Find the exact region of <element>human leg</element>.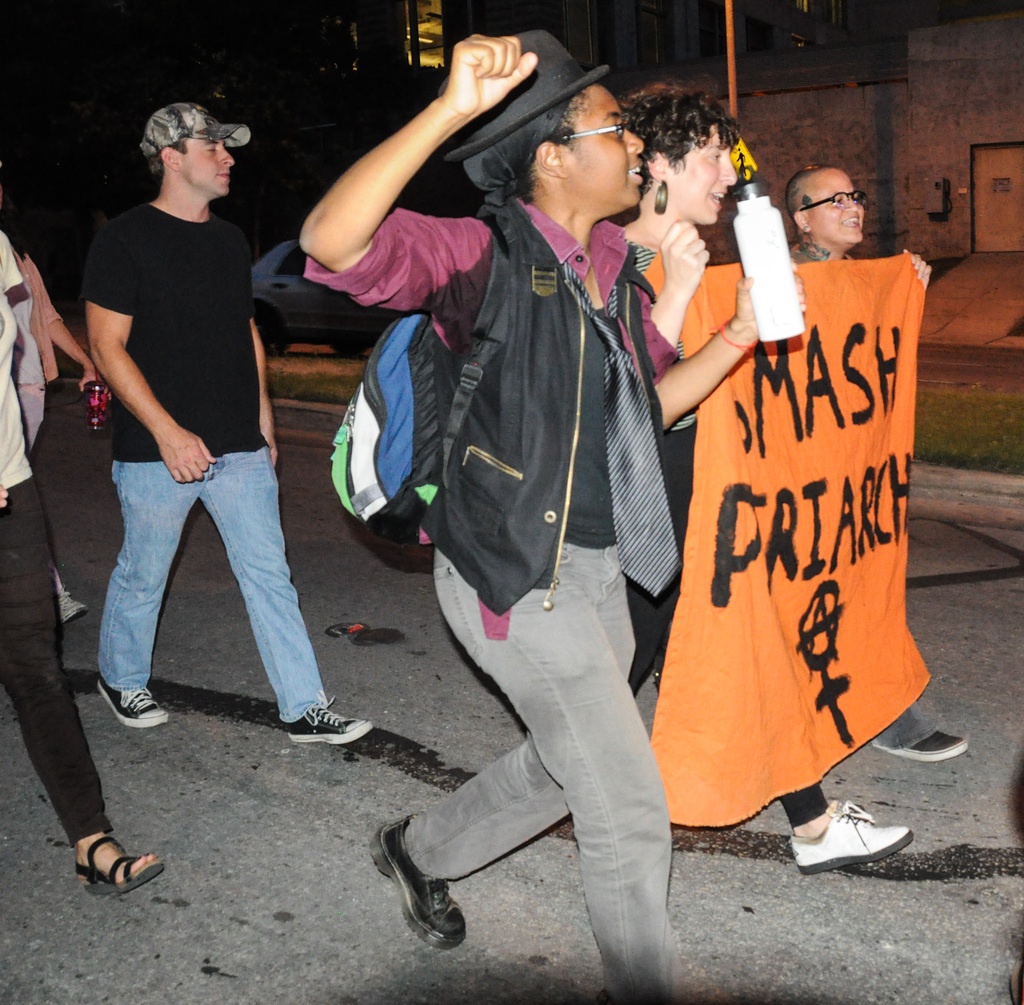
Exact region: {"left": 205, "top": 414, "right": 379, "bottom": 749}.
